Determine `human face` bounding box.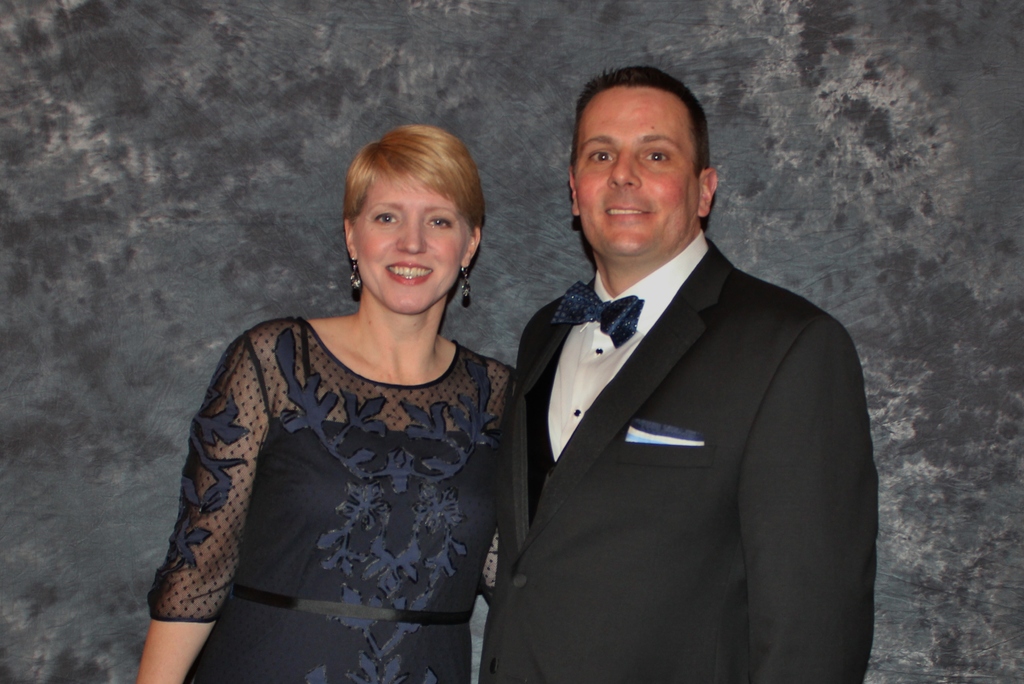
Determined: region(352, 177, 462, 309).
